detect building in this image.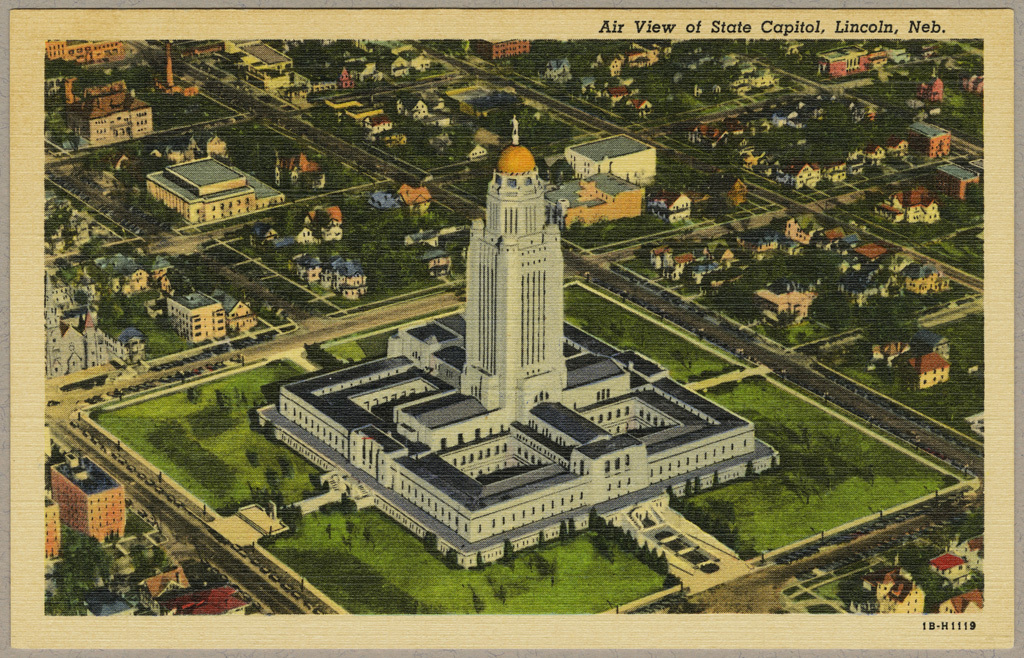
Detection: region(914, 124, 950, 160).
